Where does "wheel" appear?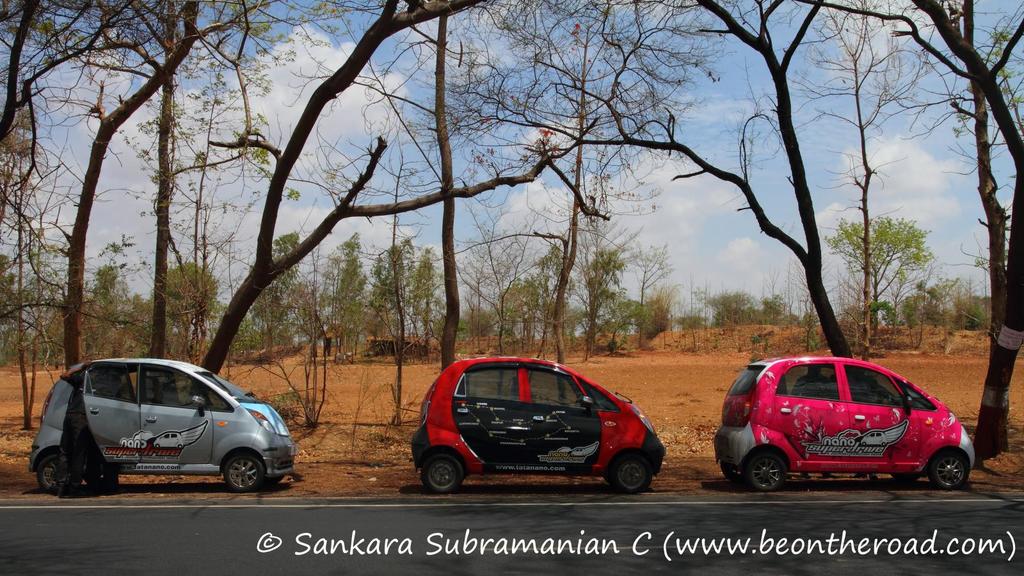
Appears at l=749, t=453, r=787, b=497.
